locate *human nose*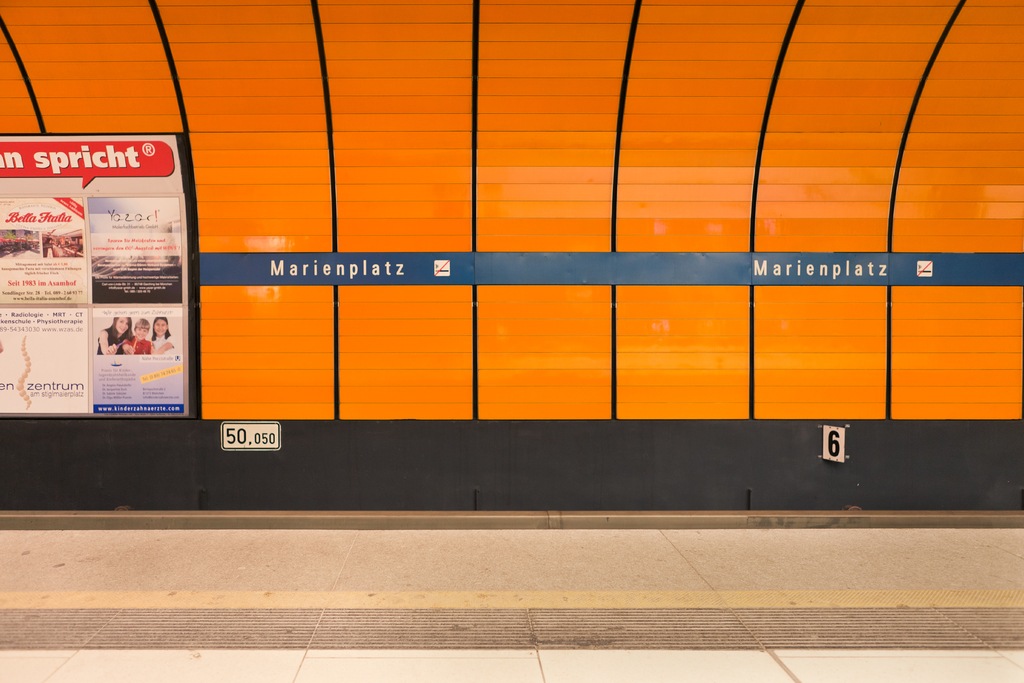
156,325,163,331
